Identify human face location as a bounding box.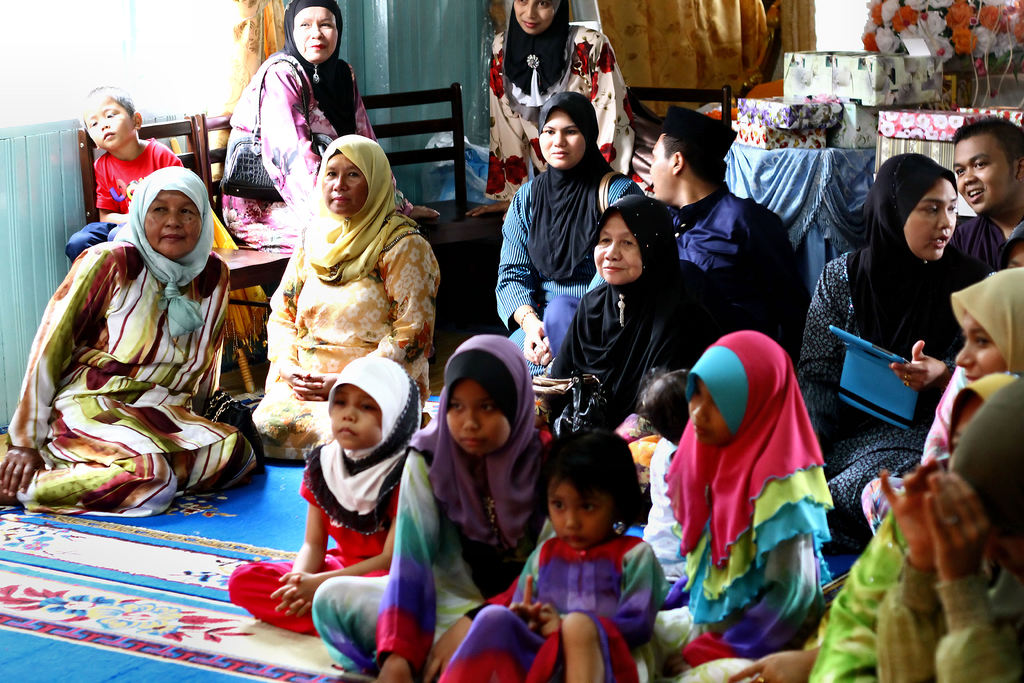
x1=952 y1=136 x2=1011 y2=212.
